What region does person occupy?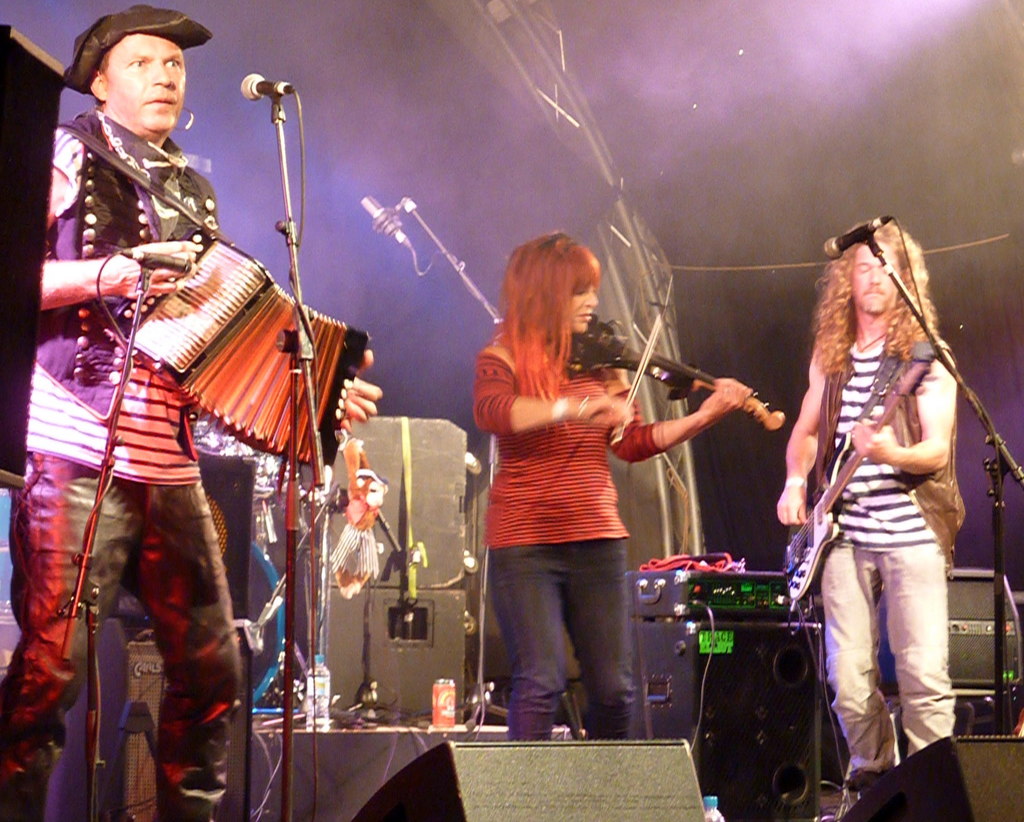
[left=468, top=227, right=756, bottom=746].
